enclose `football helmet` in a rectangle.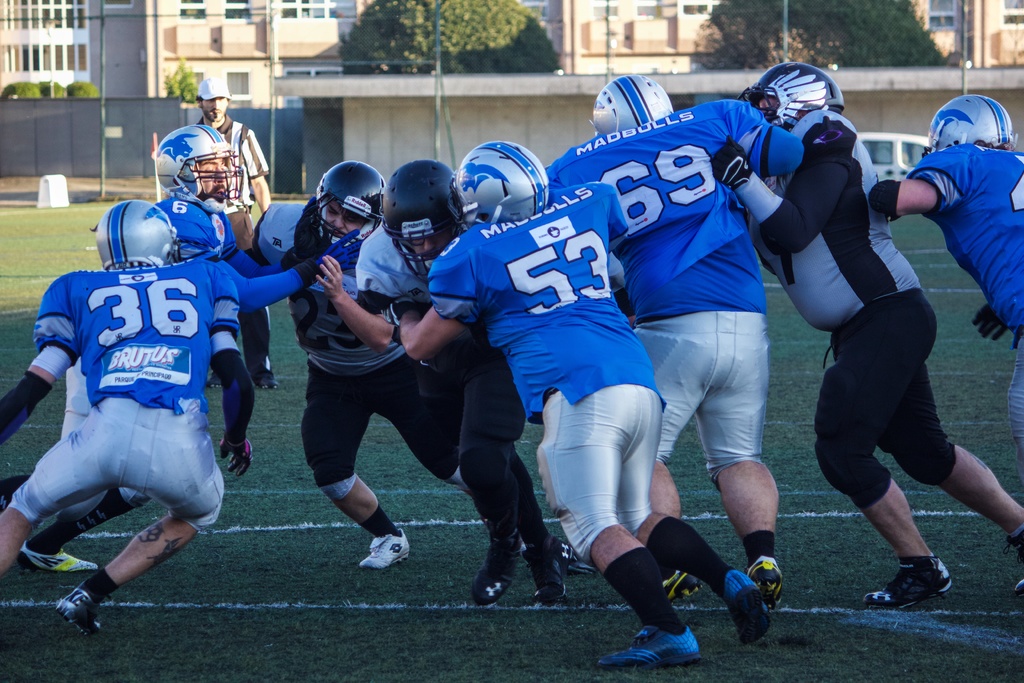
select_region(586, 76, 675, 128).
